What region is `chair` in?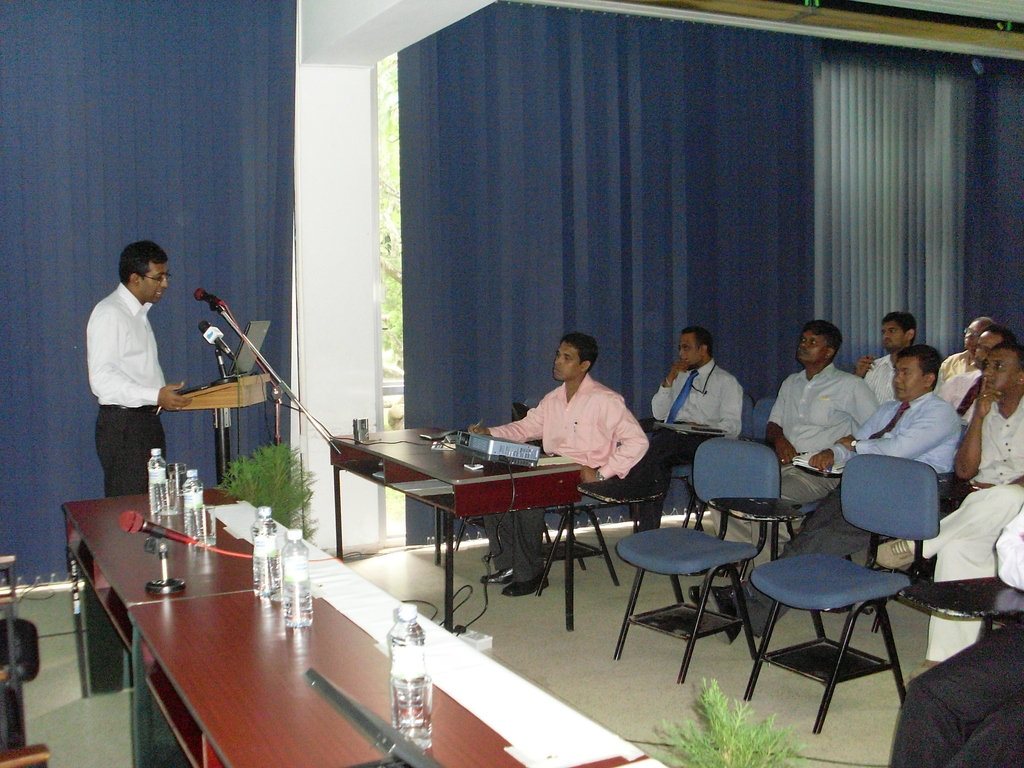
{"x1": 745, "y1": 451, "x2": 943, "y2": 737}.
